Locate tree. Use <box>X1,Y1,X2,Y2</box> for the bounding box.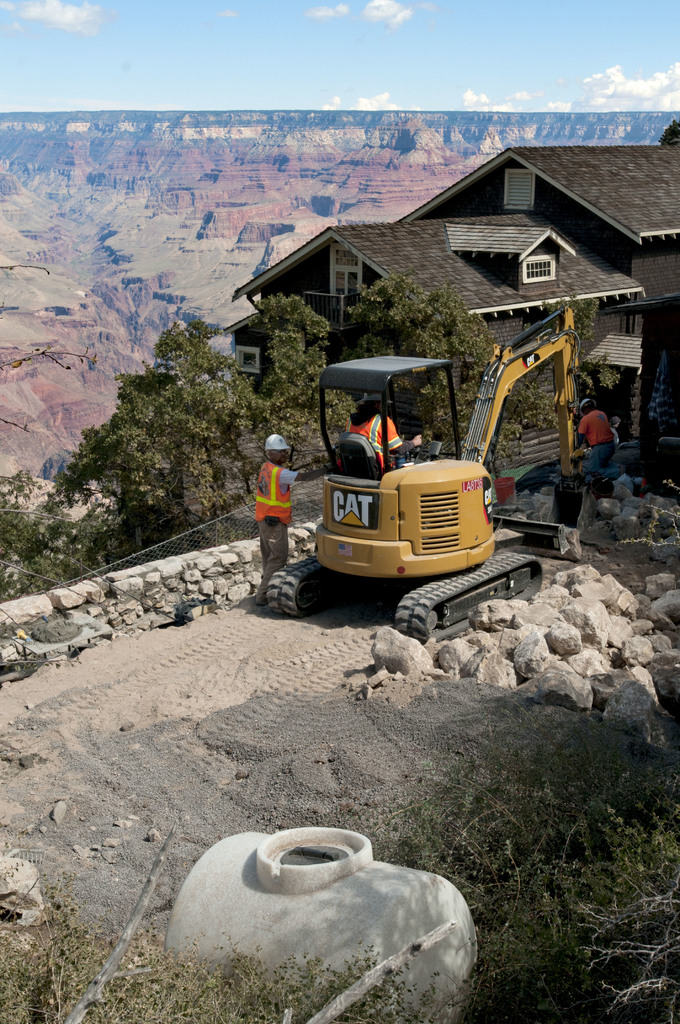
<box>348,274,614,445</box>.
